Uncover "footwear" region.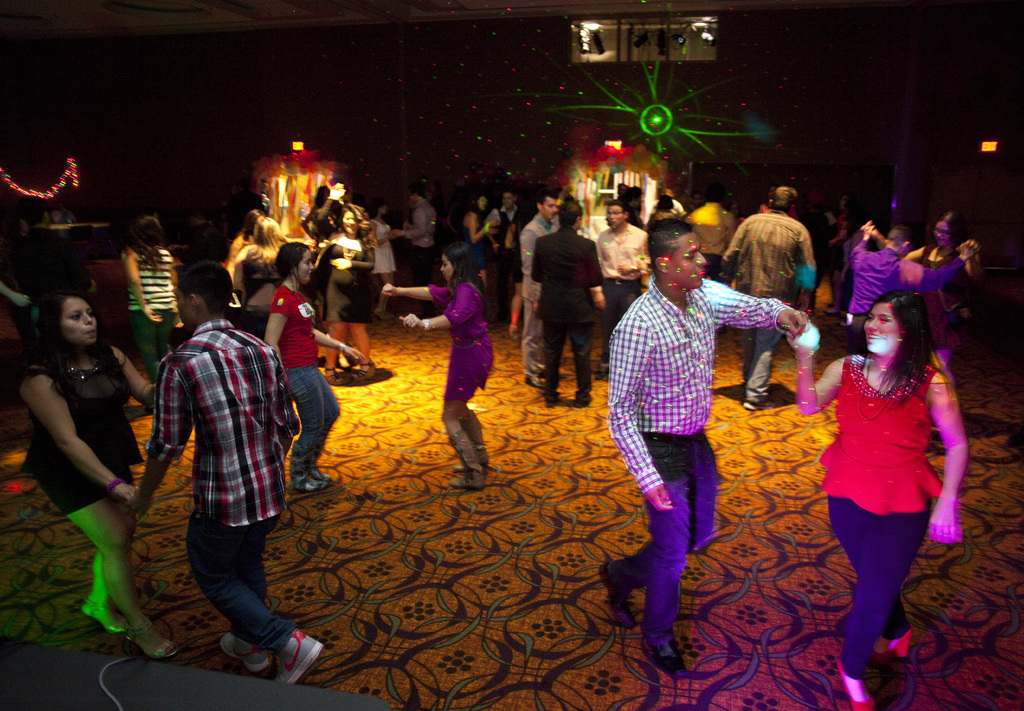
Uncovered: detection(280, 623, 322, 689).
